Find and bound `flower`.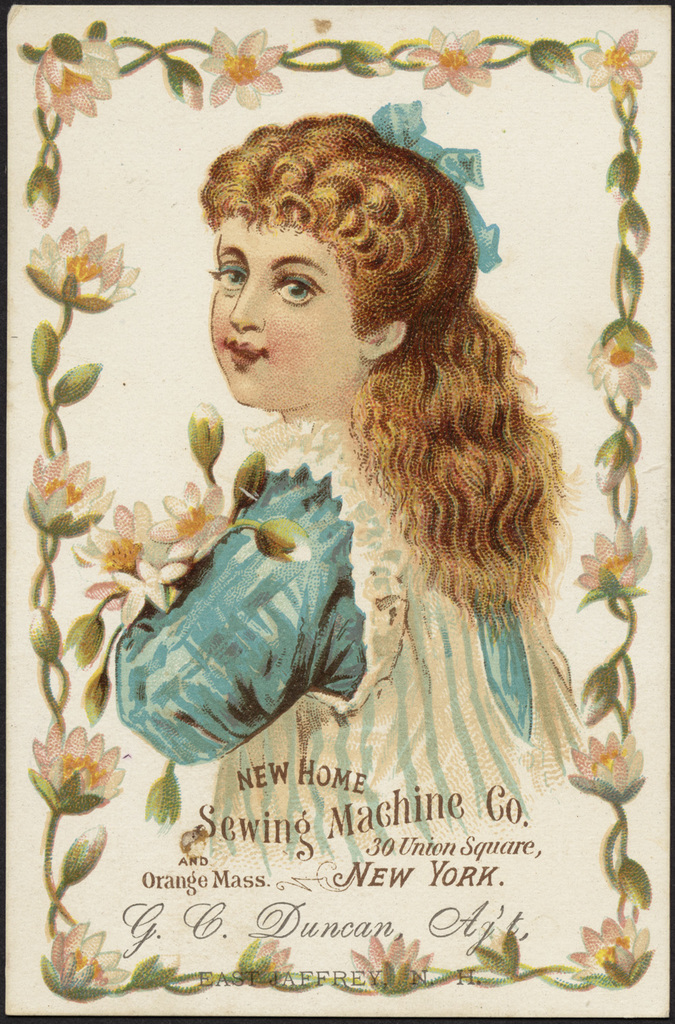
Bound: [x1=587, y1=330, x2=657, y2=407].
